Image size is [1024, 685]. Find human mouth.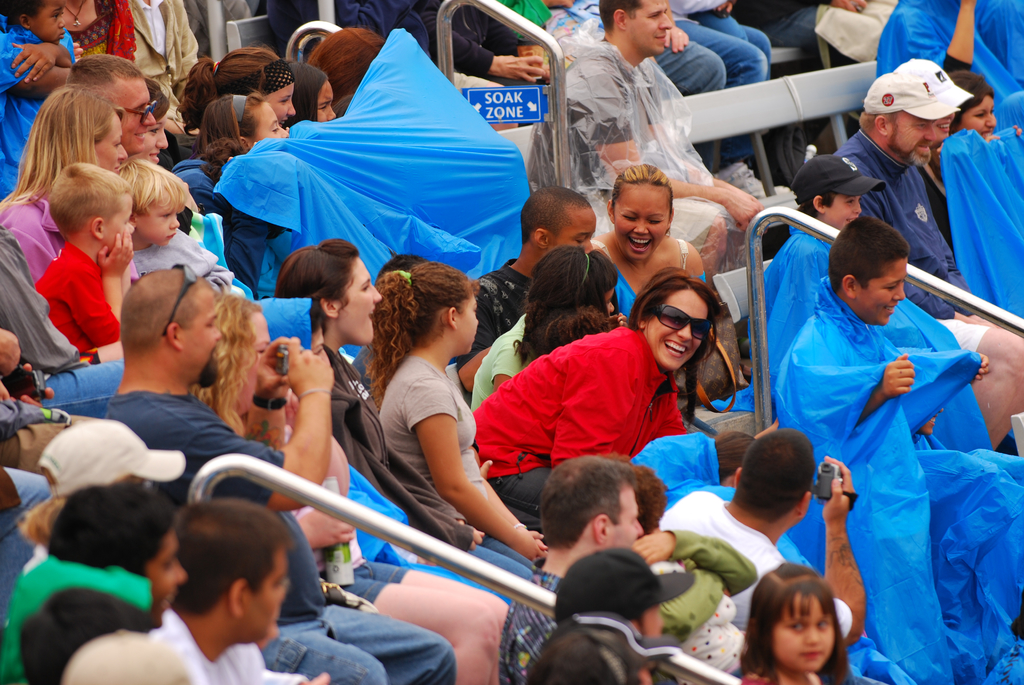
box(145, 152, 161, 162).
